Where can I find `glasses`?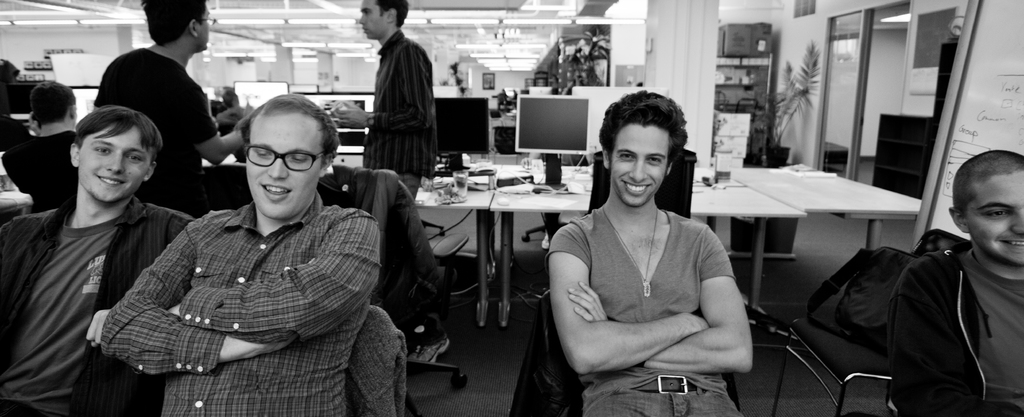
You can find it at box=[220, 130, 315, 182].
